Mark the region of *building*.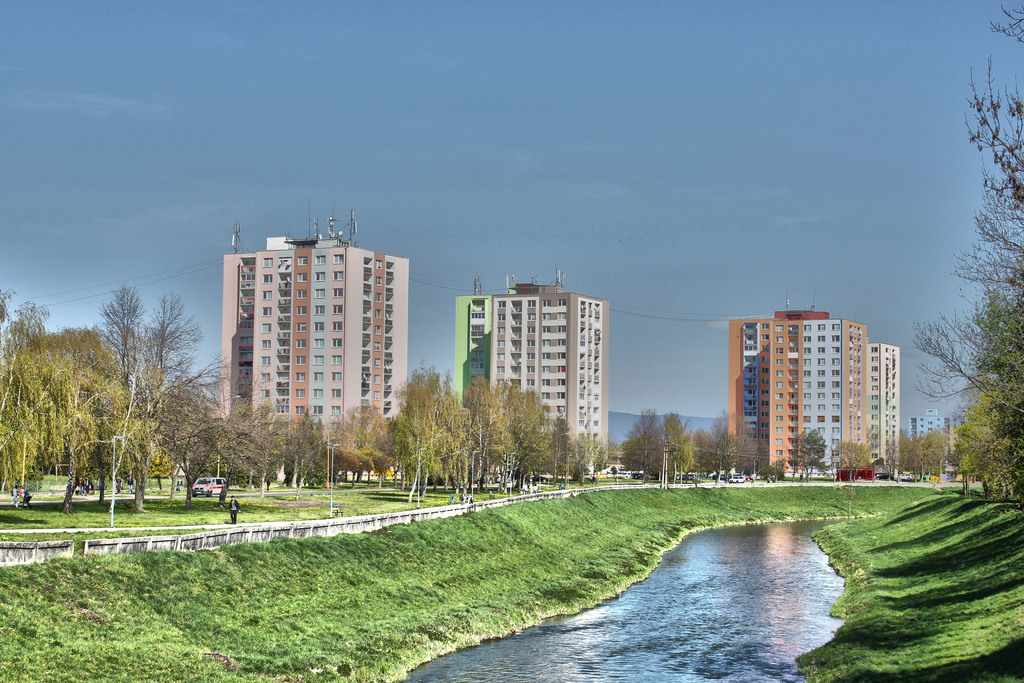
Region: (454,278,495,403).
